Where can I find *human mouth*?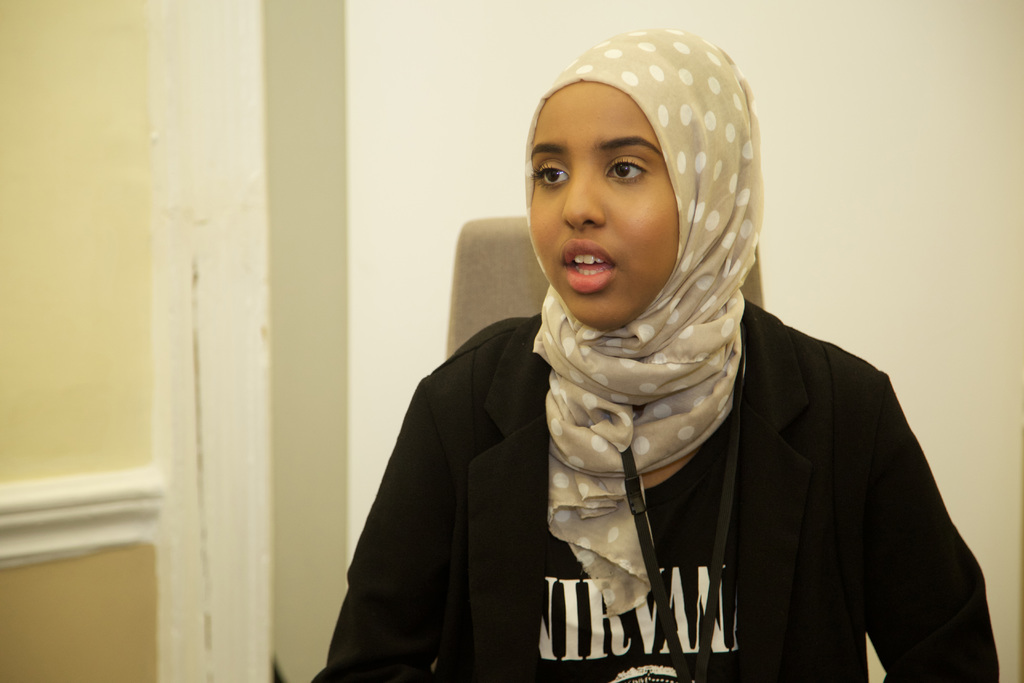
You can find it at left=560, top=240, right=612, bottom=295.
